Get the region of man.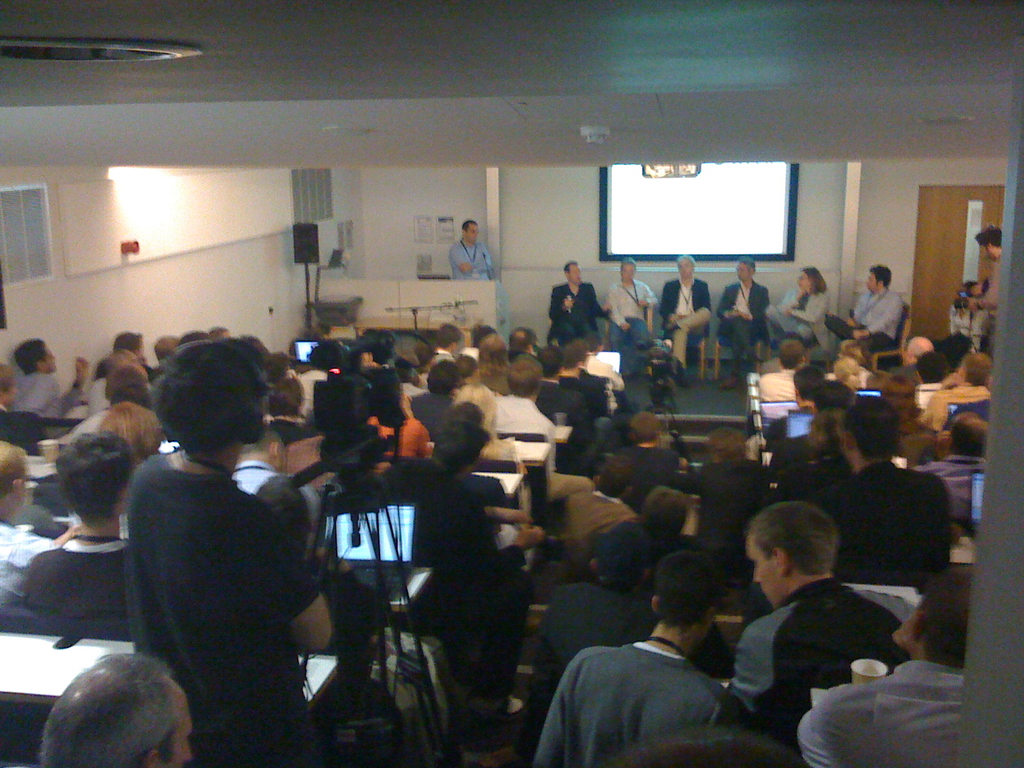
pyautogui.locateOnScreen(687, 421, 771, 536).
